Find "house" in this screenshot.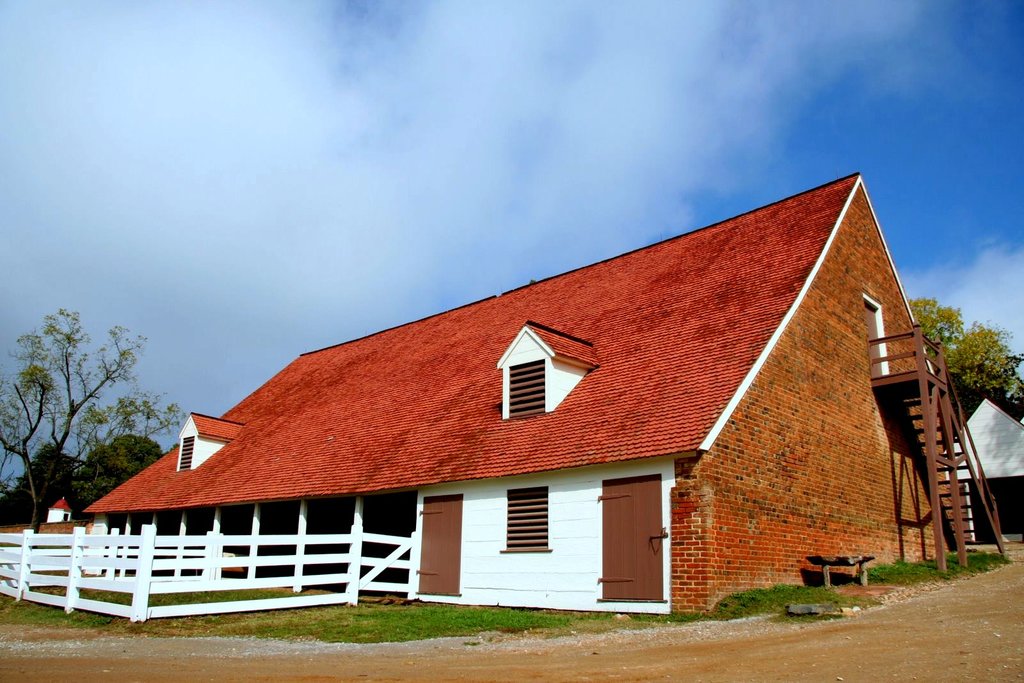
The bounding box for "house" is [82, 173, 1005, 617].
